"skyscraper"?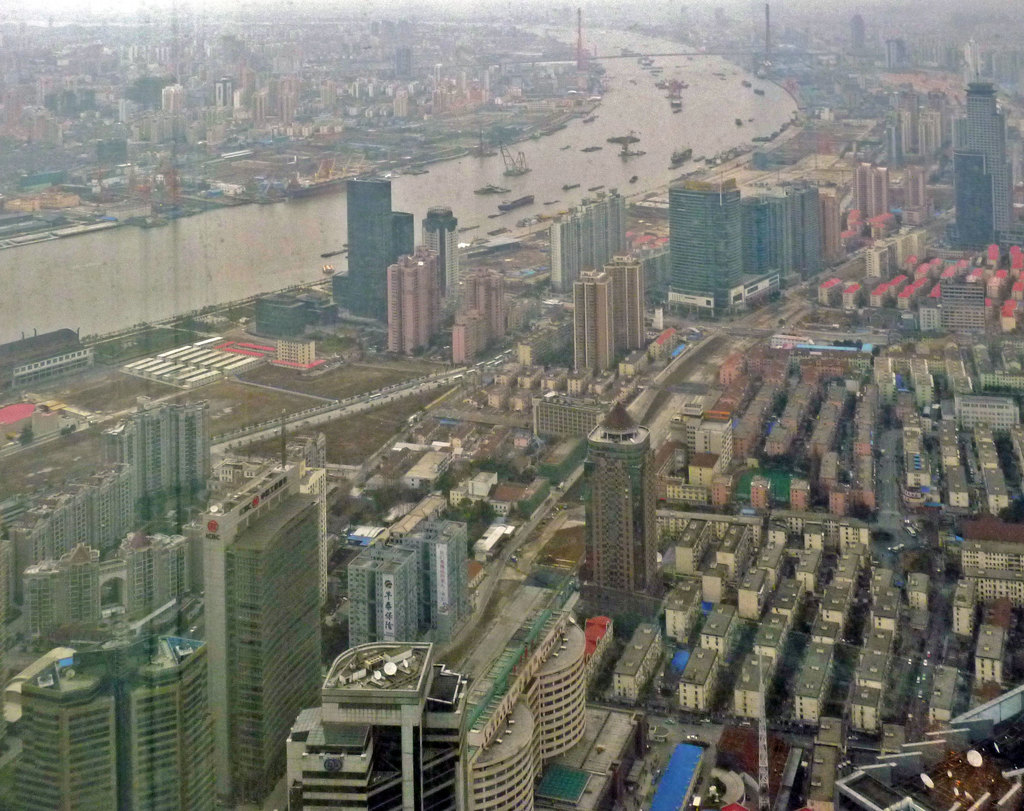
left=665, top=172, right=780, bottom=322
